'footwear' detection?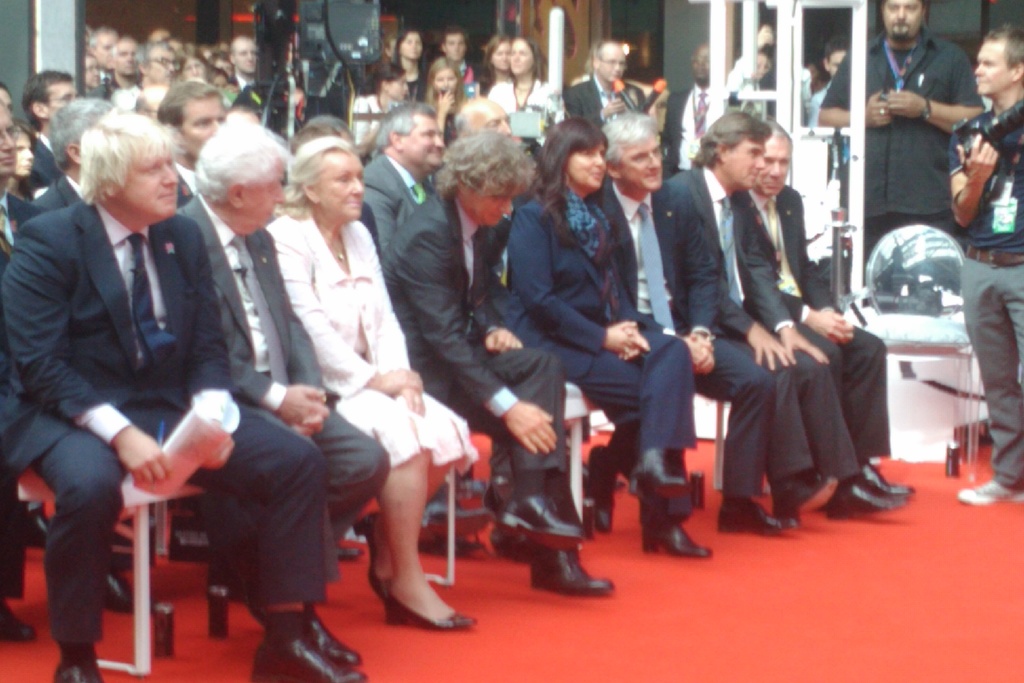
<box>252,638,367,682</box>
